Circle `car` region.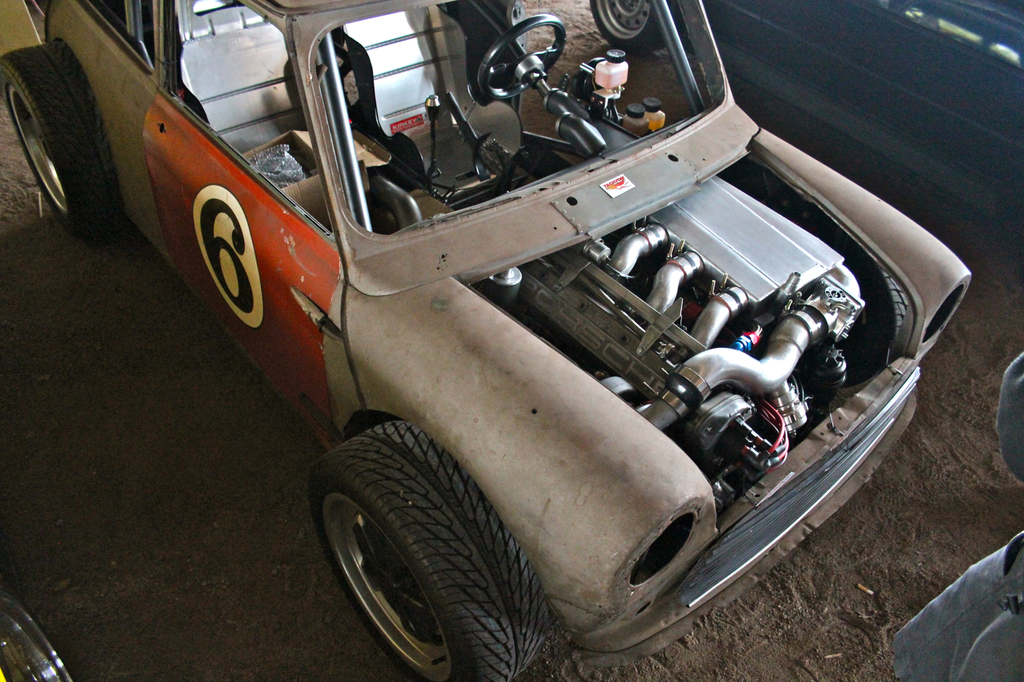
Region: [x1=81, y1=28, x2=973, y2=681].
